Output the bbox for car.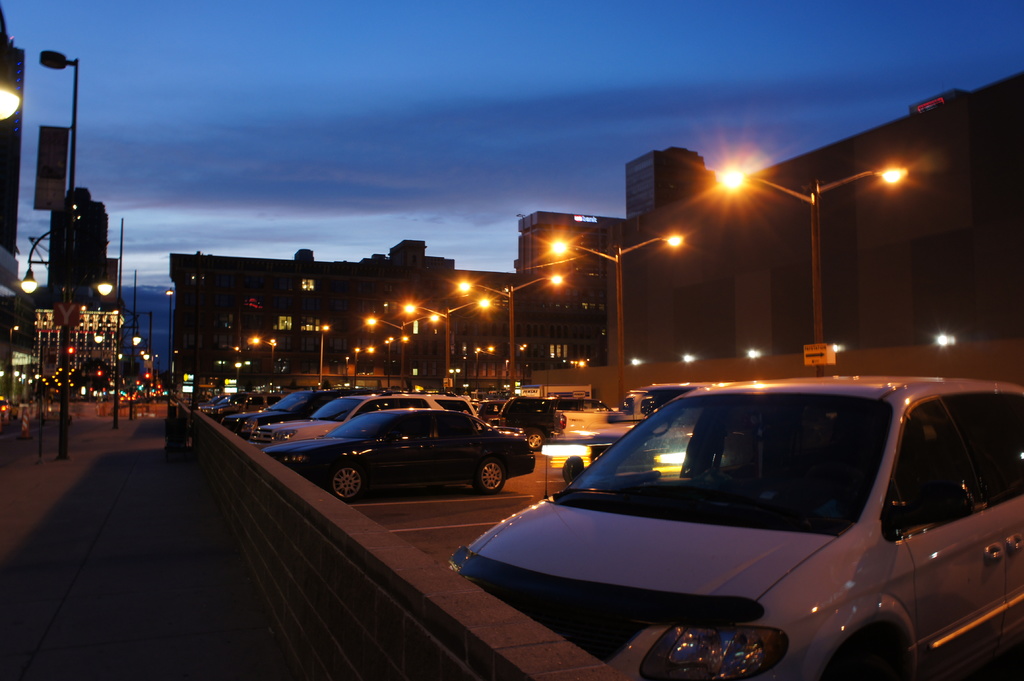
x1=445, y1=366, x2=1023, y2=680.
